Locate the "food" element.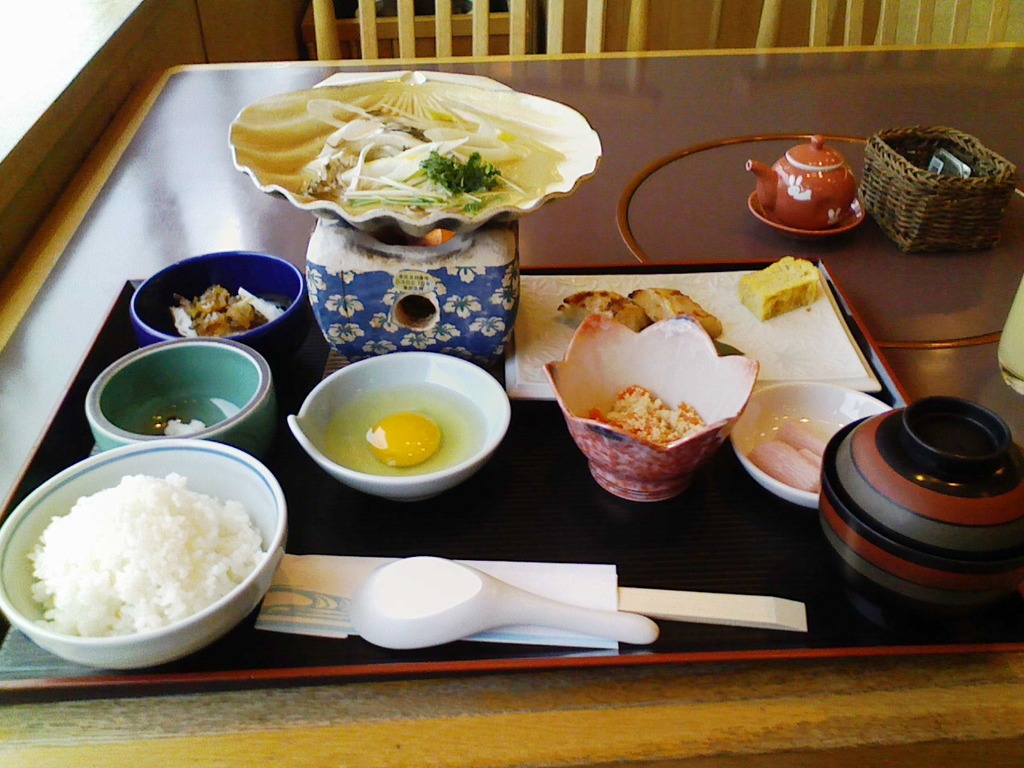
Element bbox: BBox(603, 382, 710, 446).
